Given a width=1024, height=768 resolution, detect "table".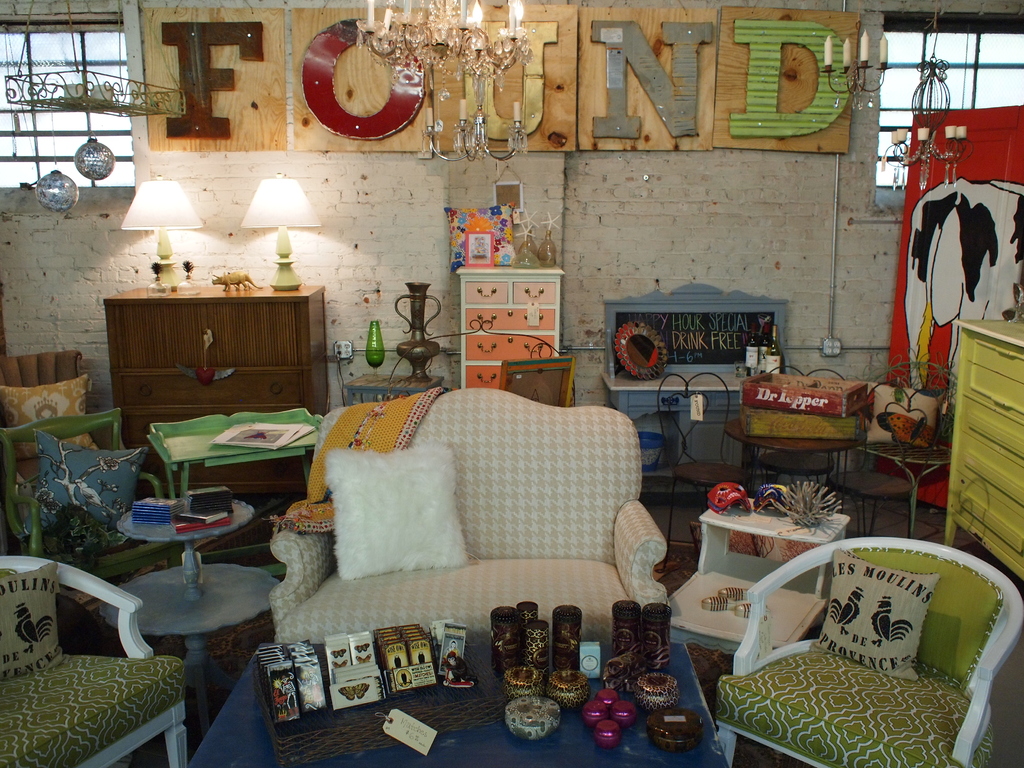
(left=600, top=282, right=792, bottom=495).
